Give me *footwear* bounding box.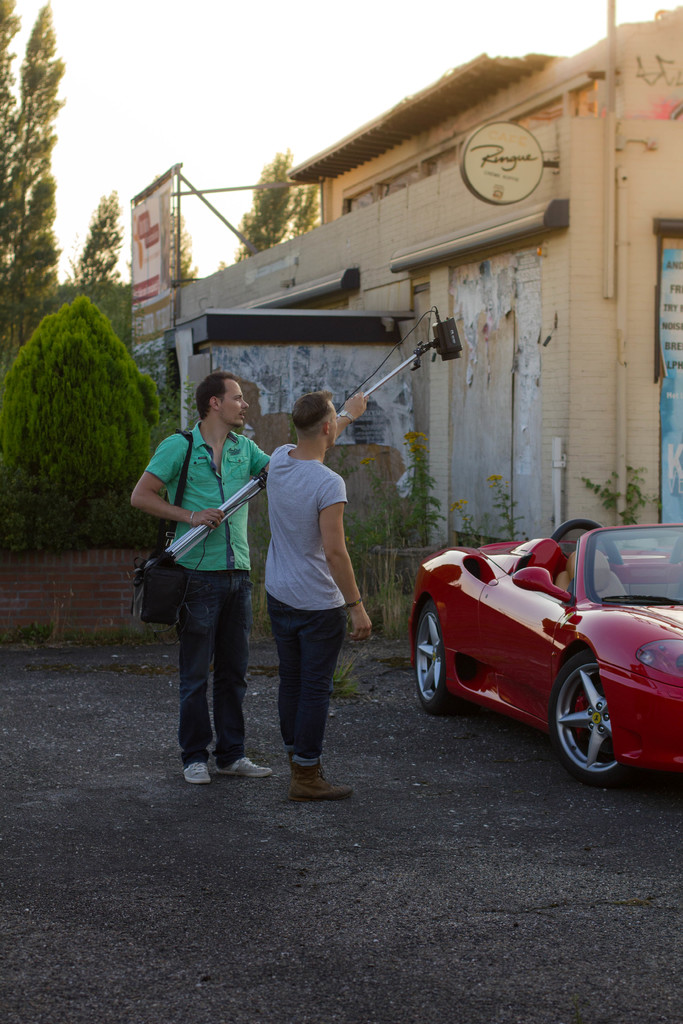
left=279, top=755, right=358, bottom=801.
